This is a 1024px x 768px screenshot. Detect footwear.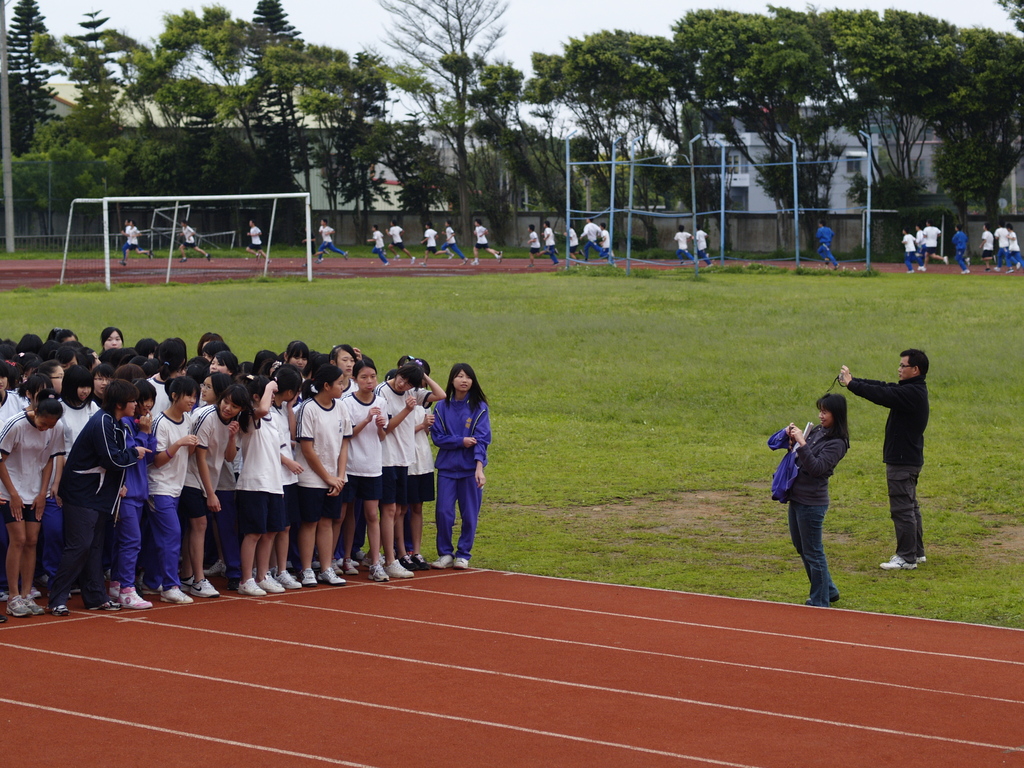
<box>993,266,1000,271</box>.
